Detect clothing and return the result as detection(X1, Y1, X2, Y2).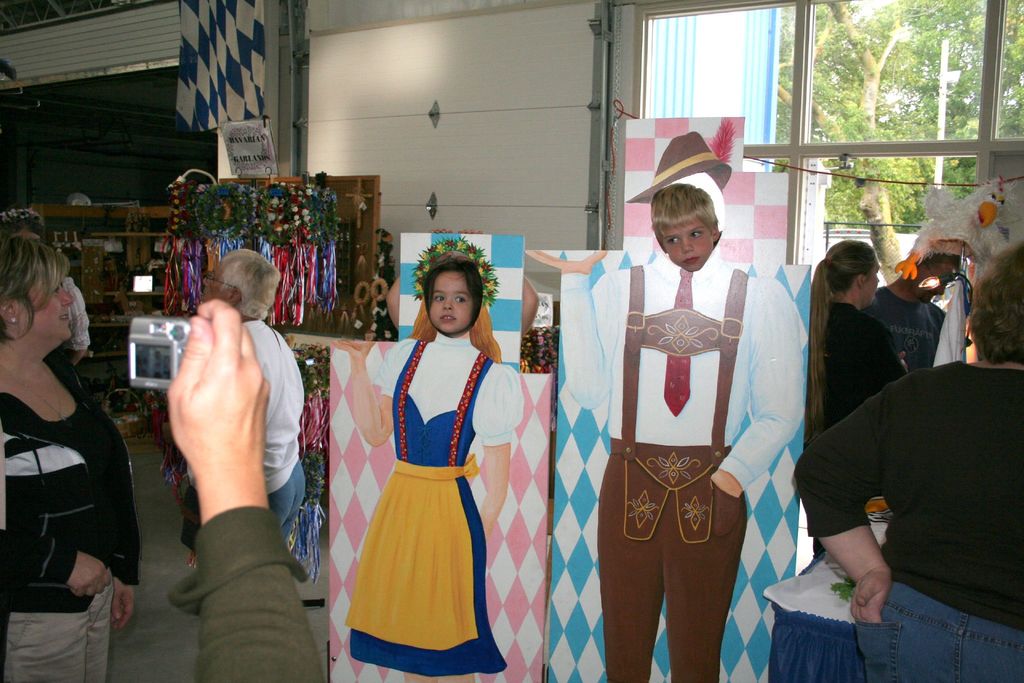
detection(172, 506, 324, 682).
